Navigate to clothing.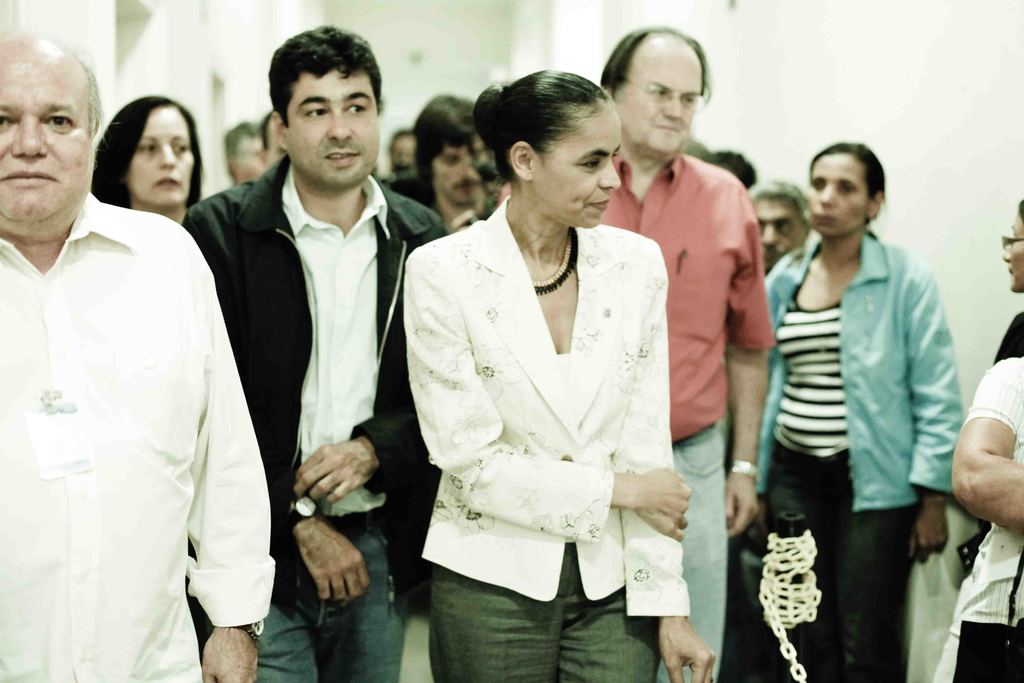
Navigation target: pyautogui.locateOnScreen(406, 186, 704, 649).
